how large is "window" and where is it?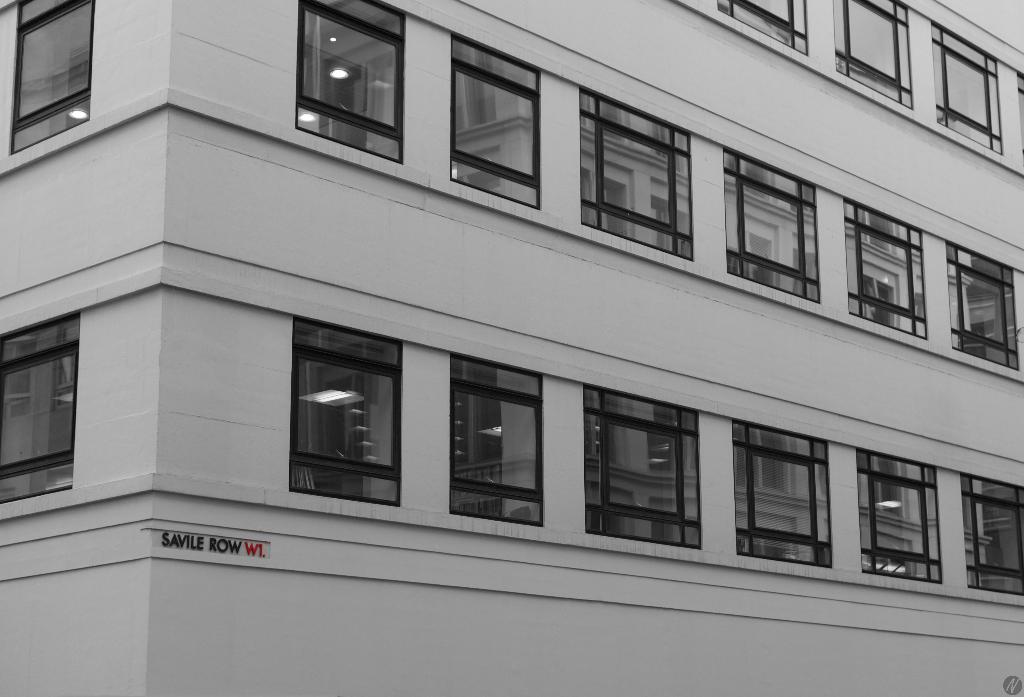
Bounding box: 1:314:80:507.
